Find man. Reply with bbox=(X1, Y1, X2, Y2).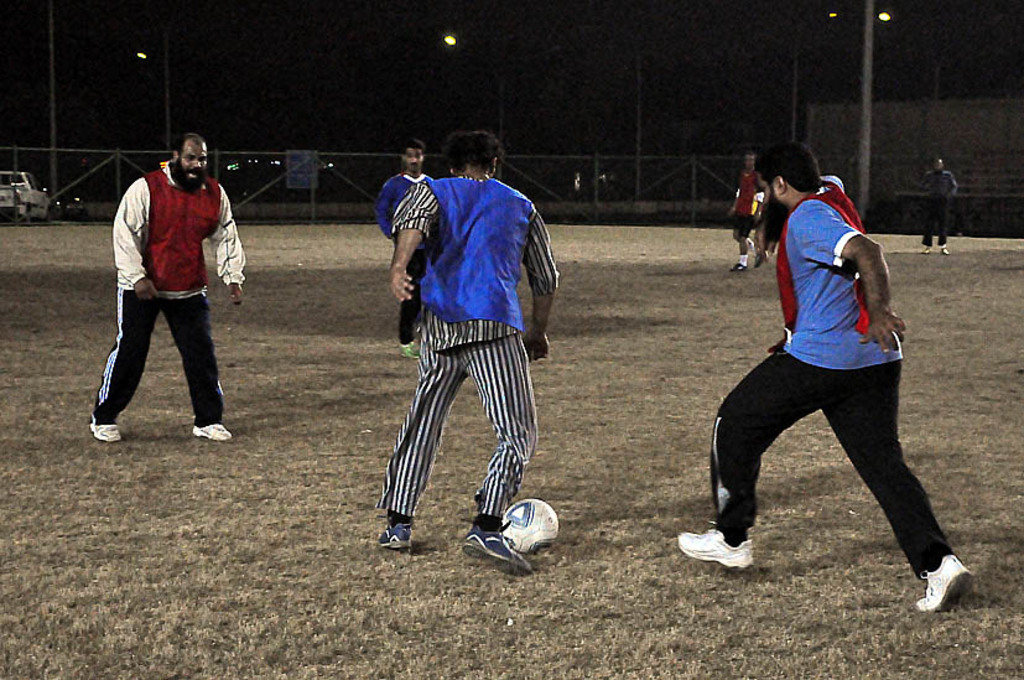
bbox=(365, 116, 567, 578).
